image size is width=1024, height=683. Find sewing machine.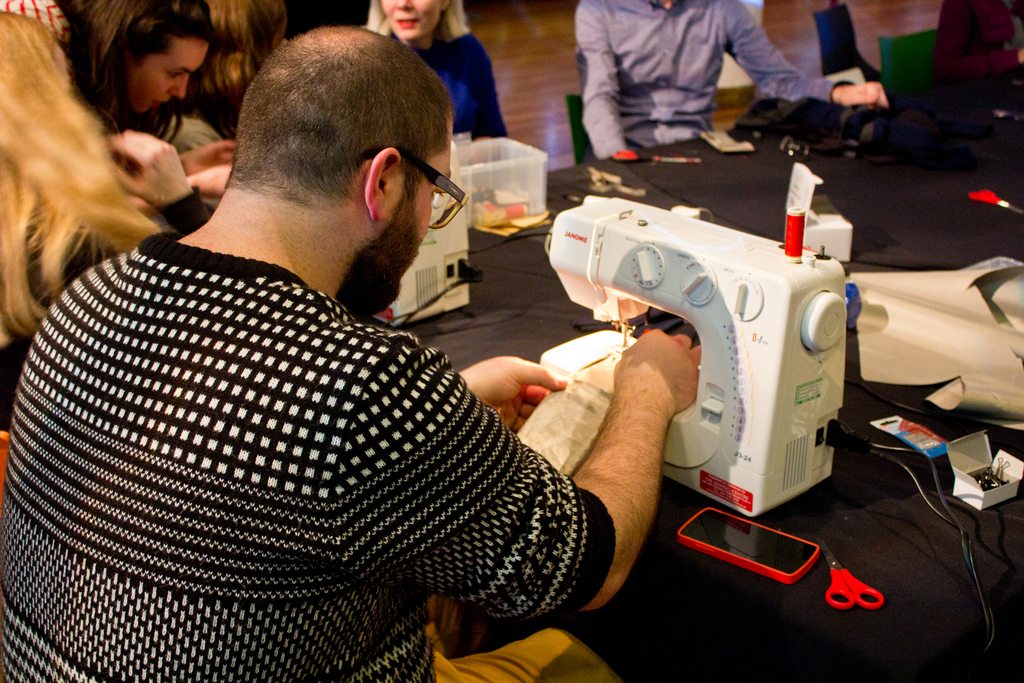
box(539, 204, 846, 514).
